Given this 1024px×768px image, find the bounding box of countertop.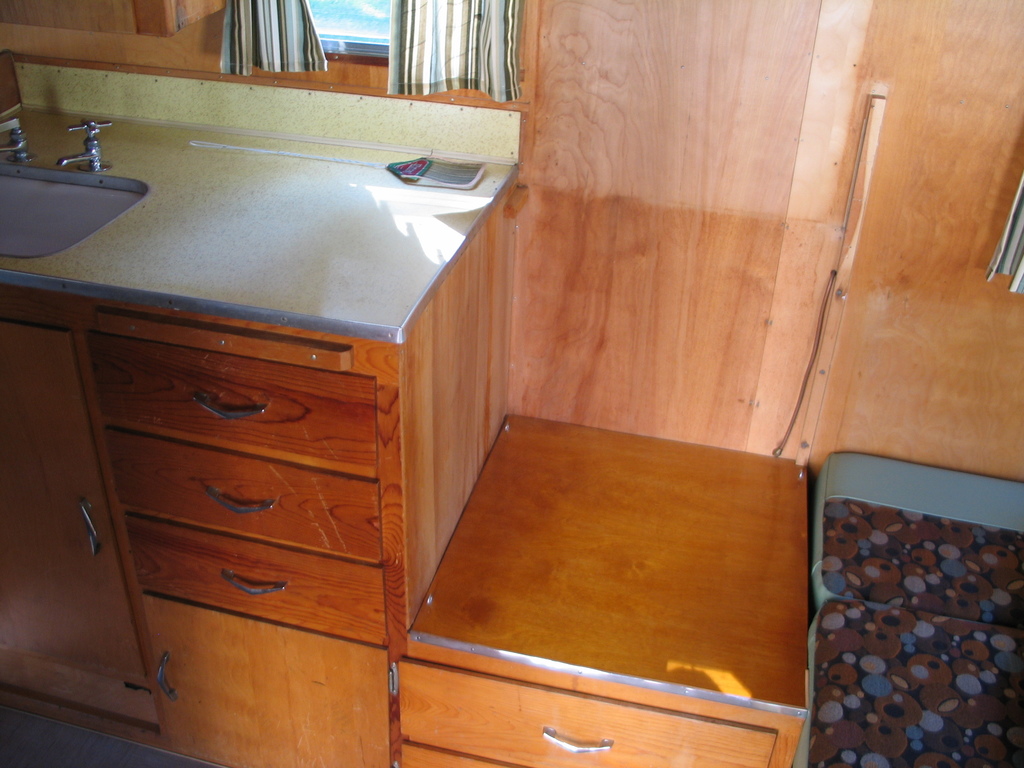
(x1=3, y1=37, x2=520, y2=767).
